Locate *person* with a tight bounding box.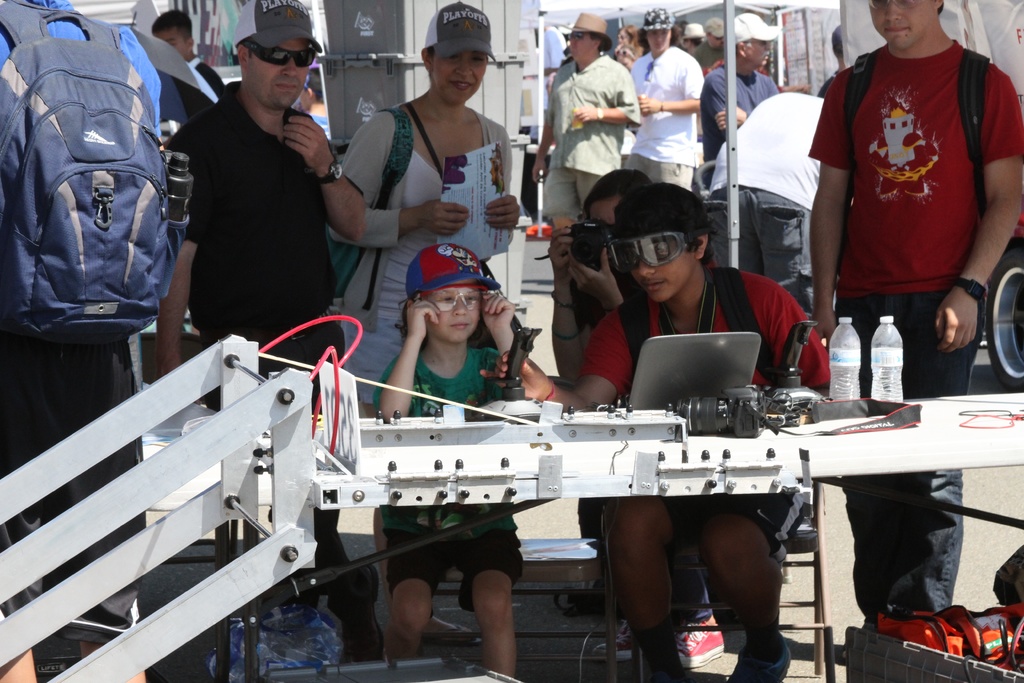
l=306, t=8, r=522, b=634.
